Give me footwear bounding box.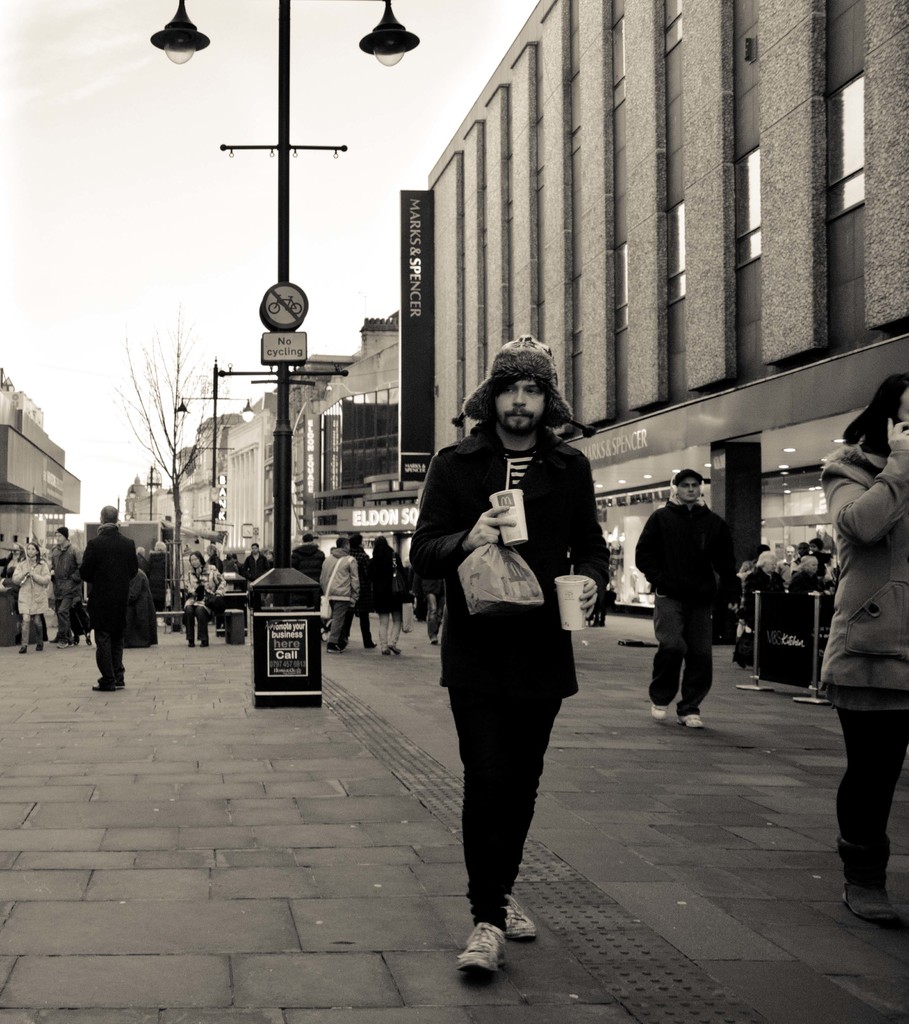
rect(118, 681, 129, 688).
